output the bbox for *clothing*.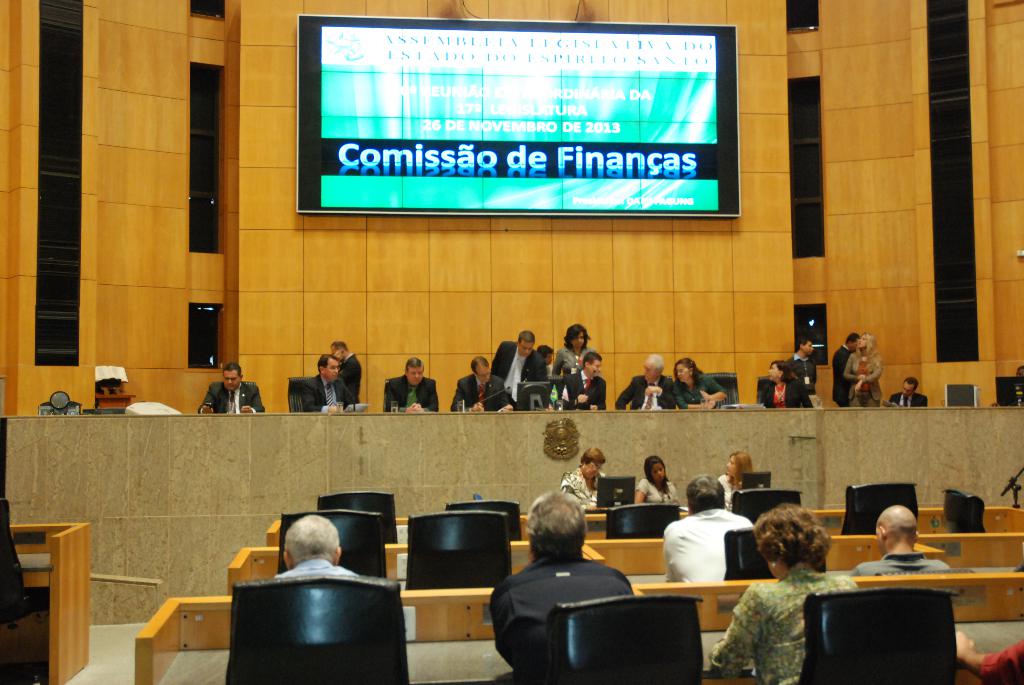
bbox=[641, 480, 676, 503].
